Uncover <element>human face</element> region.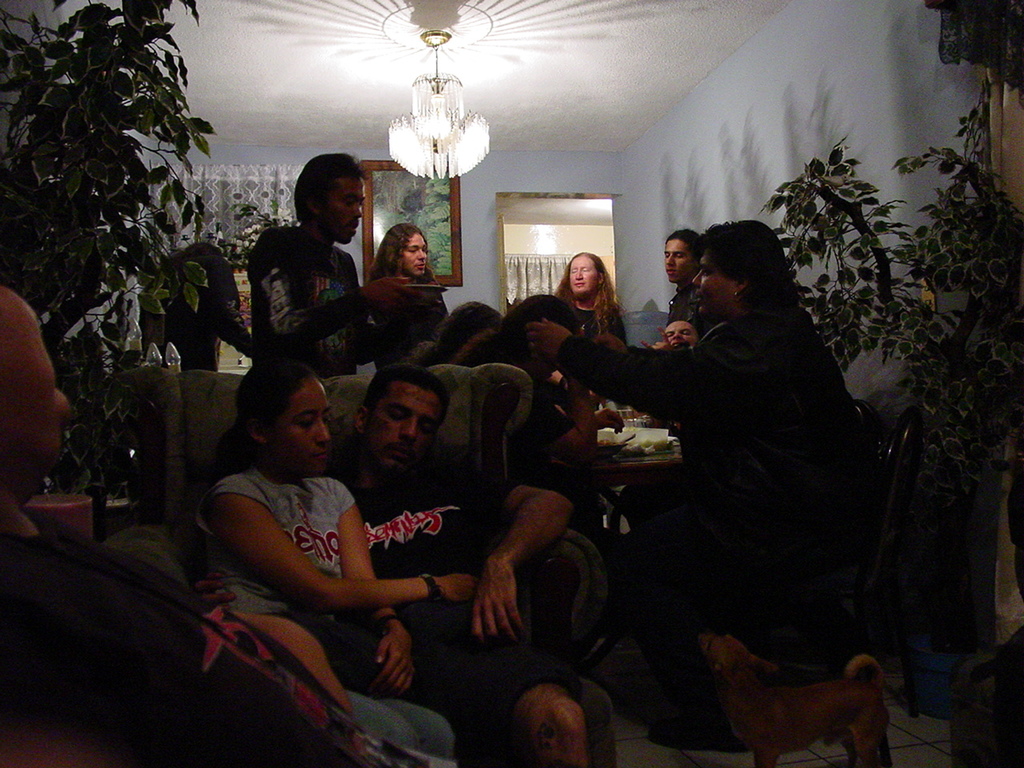
Uncovered: x1=326 y1=174 x2=364 y2=242.
